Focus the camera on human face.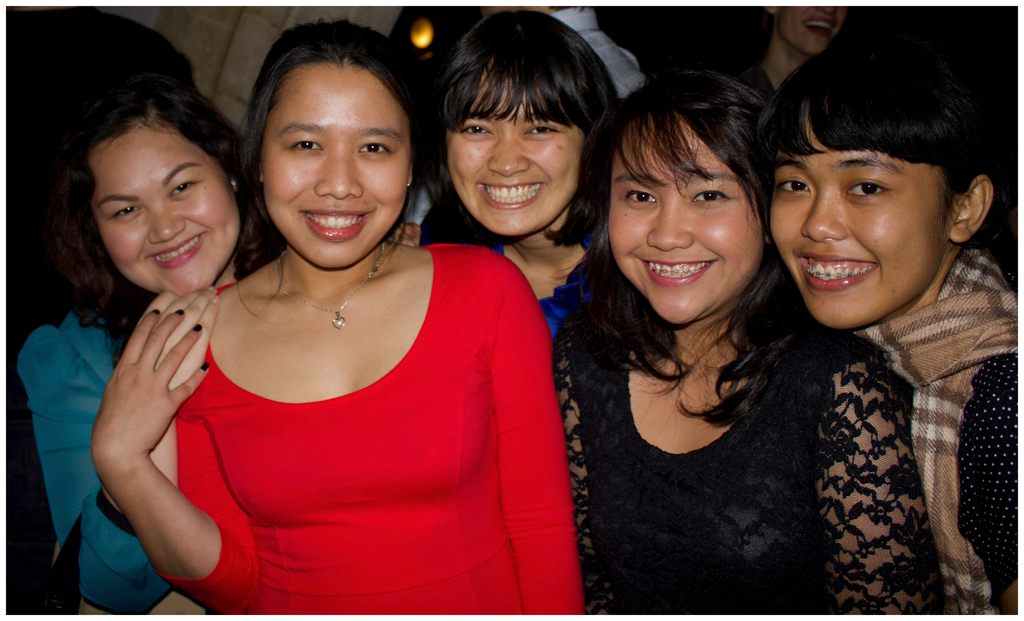
Focus region: select_region(610, 108, 765, 325).
